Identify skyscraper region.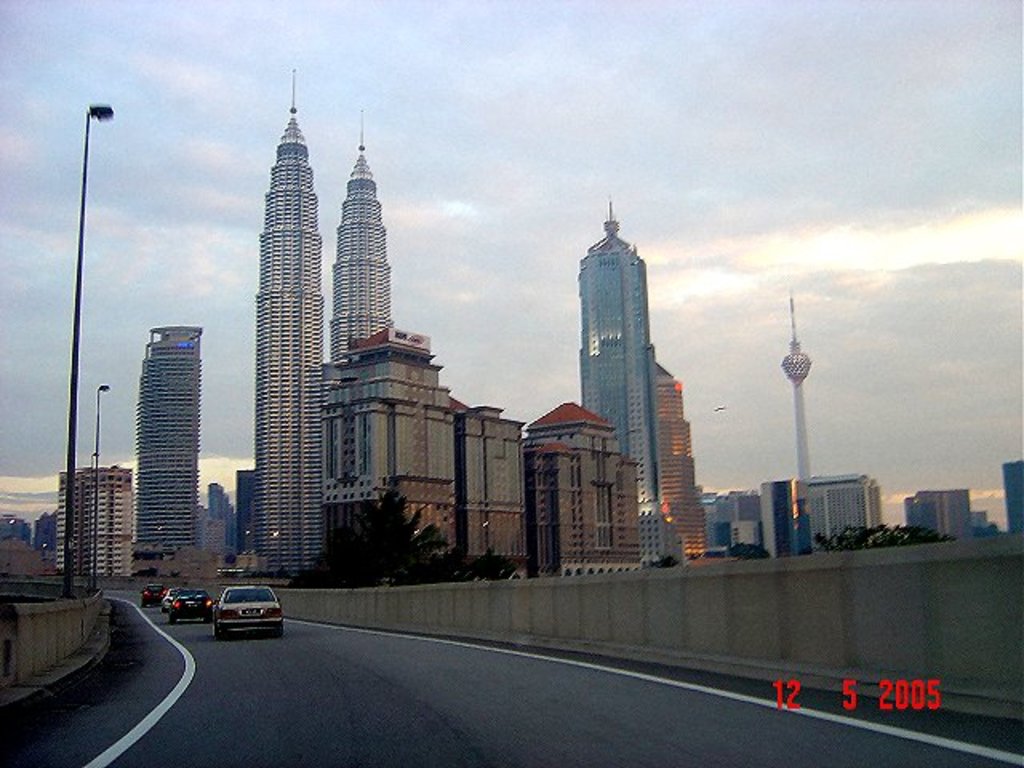
Region: x1=326 y1=101 x2=395 y2=355.
